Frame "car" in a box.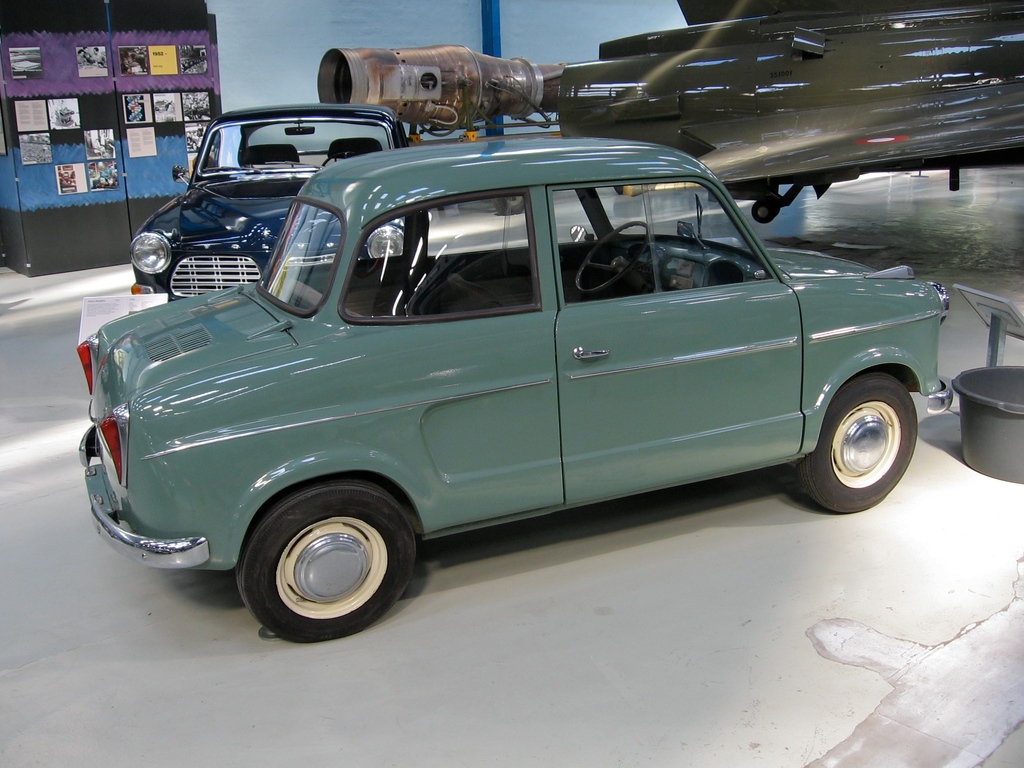
pyautogui.locateOnScreen(132, 102, 412, 314).
